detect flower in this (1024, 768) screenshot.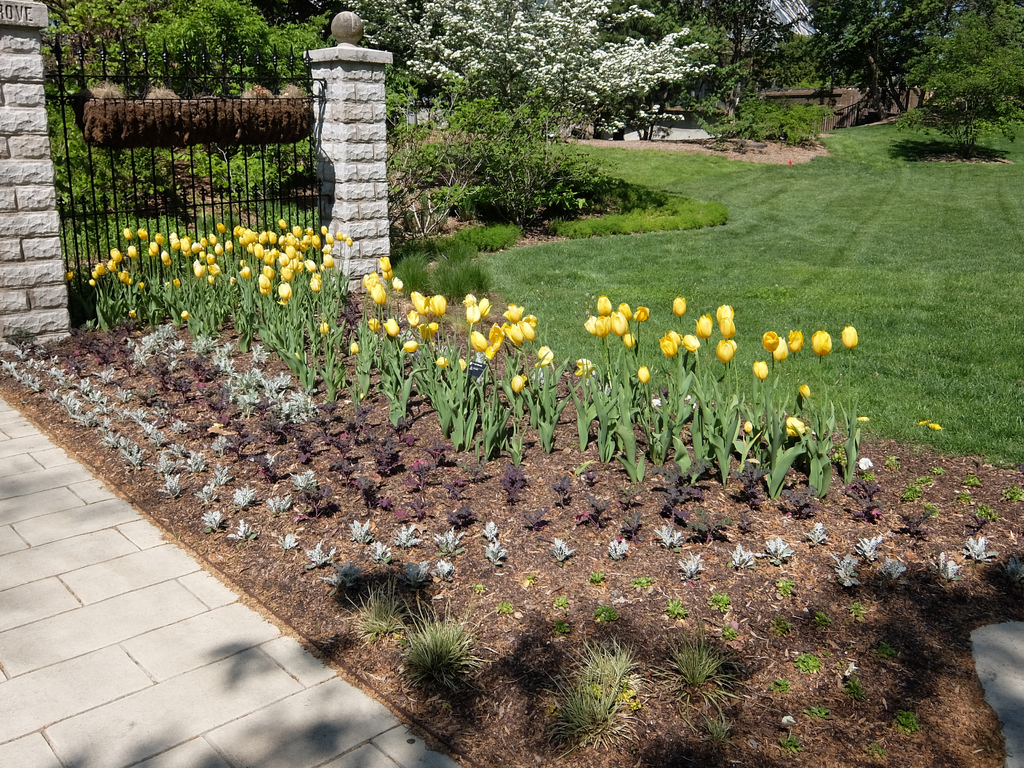
Detection: [586, 313, 593, 334].
